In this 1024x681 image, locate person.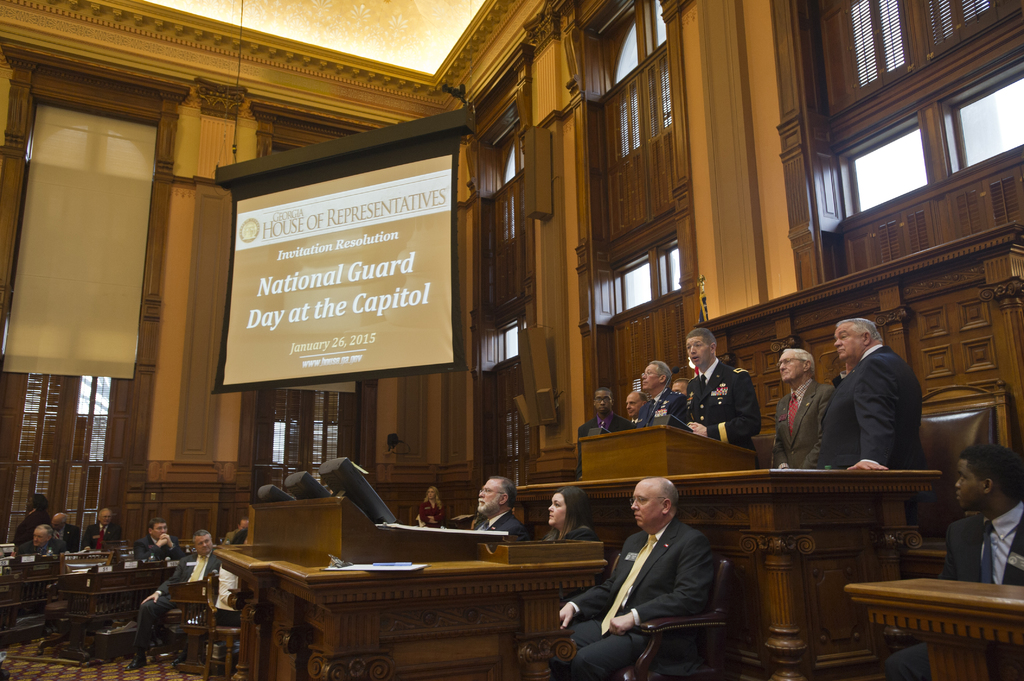
Bounding box: detection(54, 510, 83, 554).
